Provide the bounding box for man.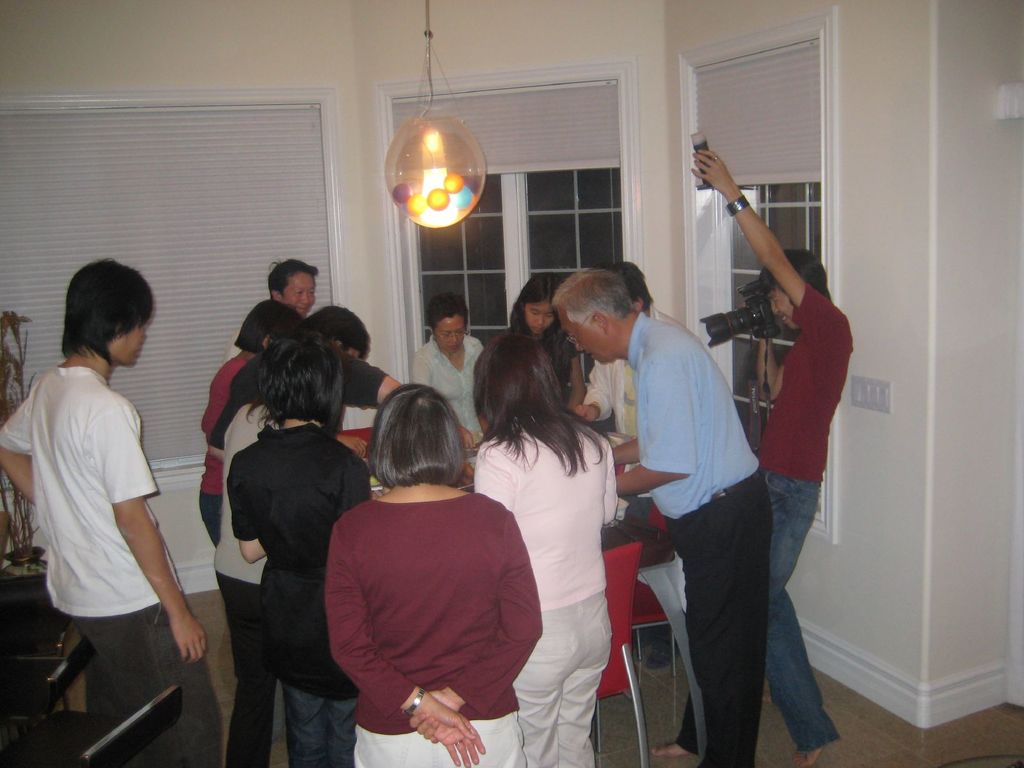
264/260/318/316.
